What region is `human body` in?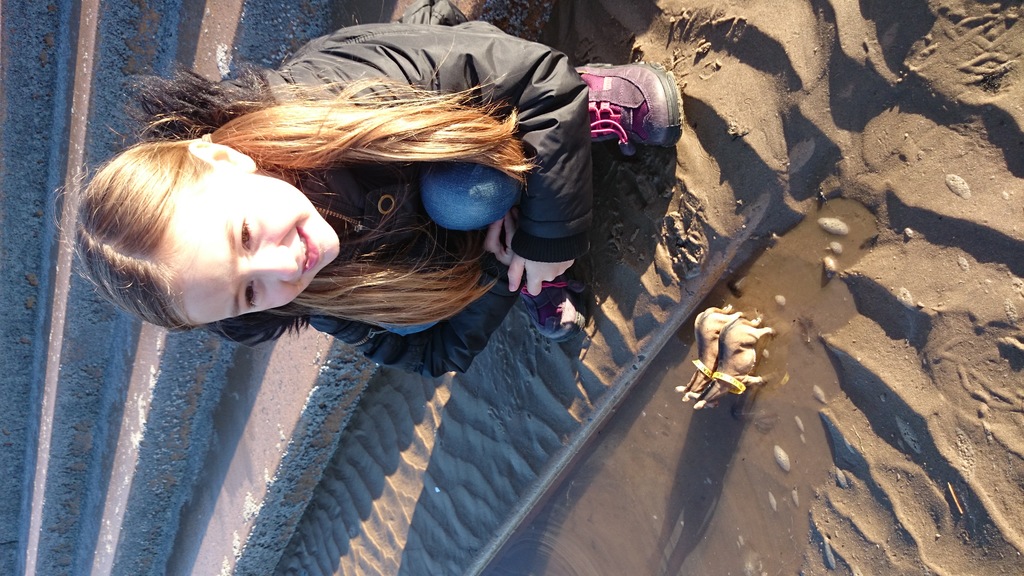
locate(53, 19, 591, 371).
